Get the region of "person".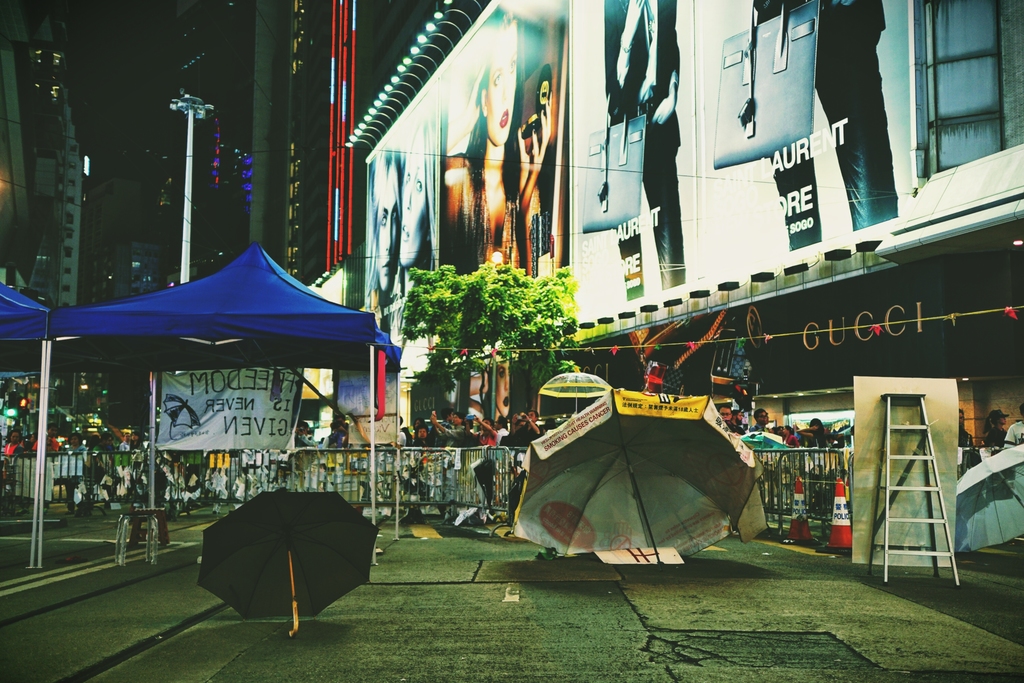
(451, 15, 523, 293).
